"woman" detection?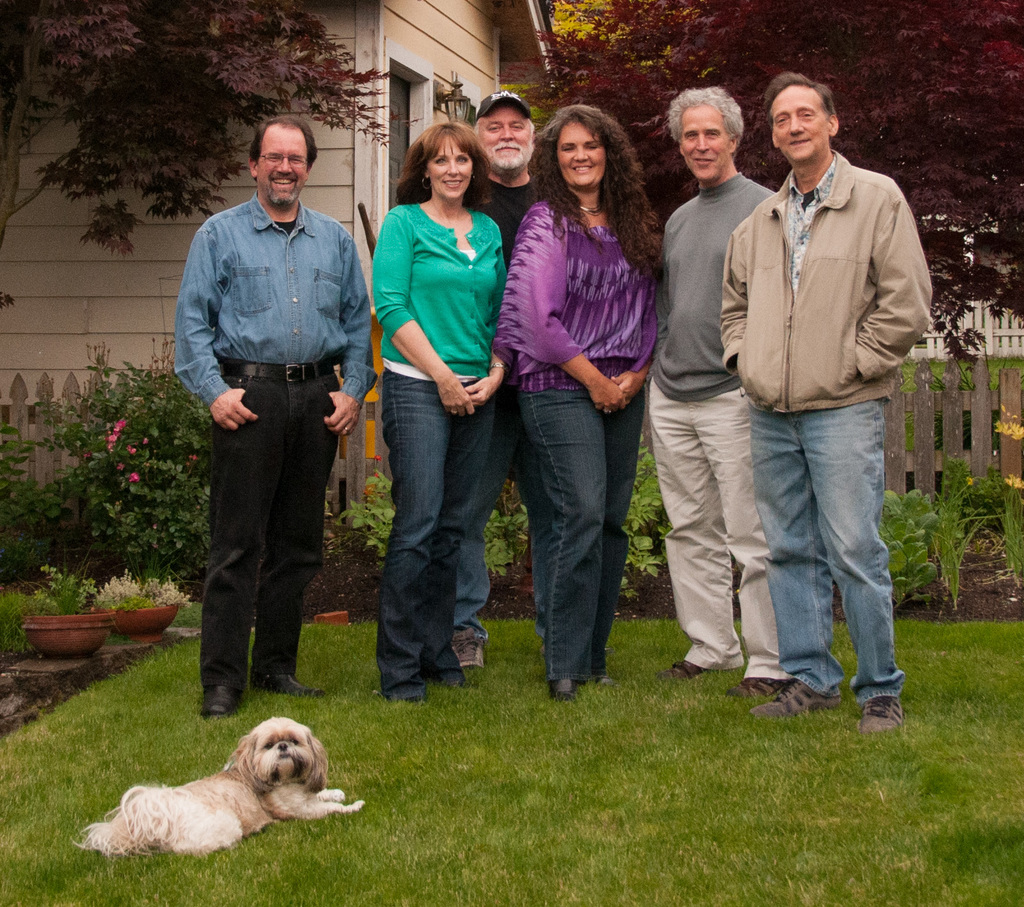
bbox=(490, 103, 659, 698)
